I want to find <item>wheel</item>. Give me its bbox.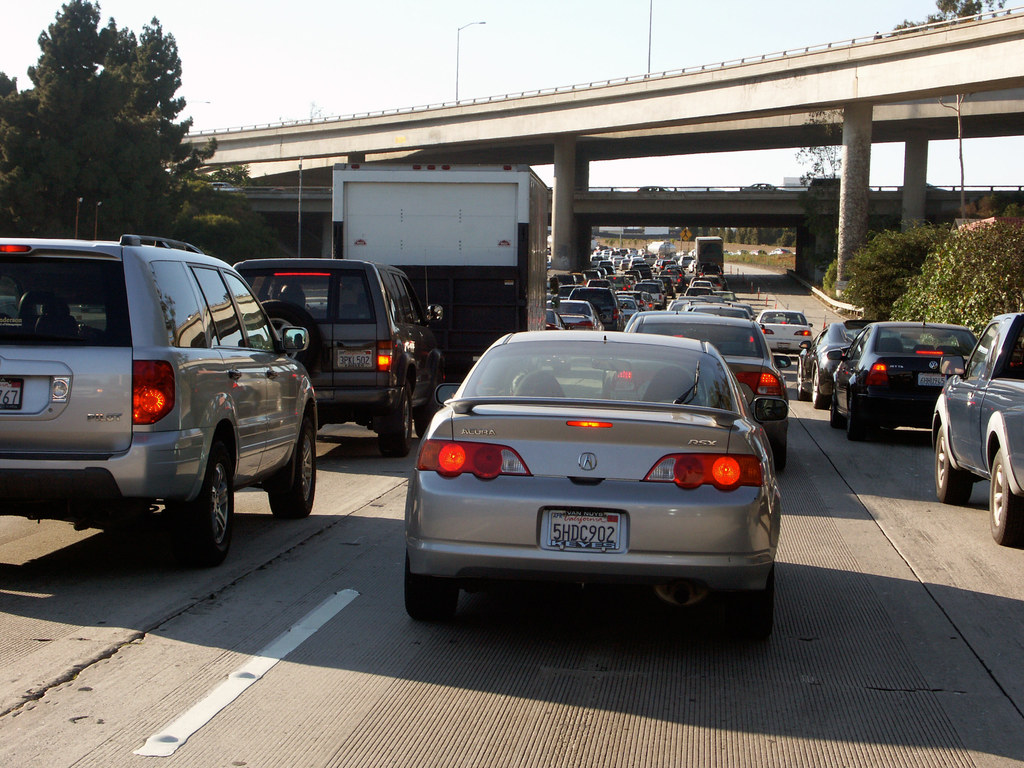
[left=731, top=564, right=773, bottom=626].
